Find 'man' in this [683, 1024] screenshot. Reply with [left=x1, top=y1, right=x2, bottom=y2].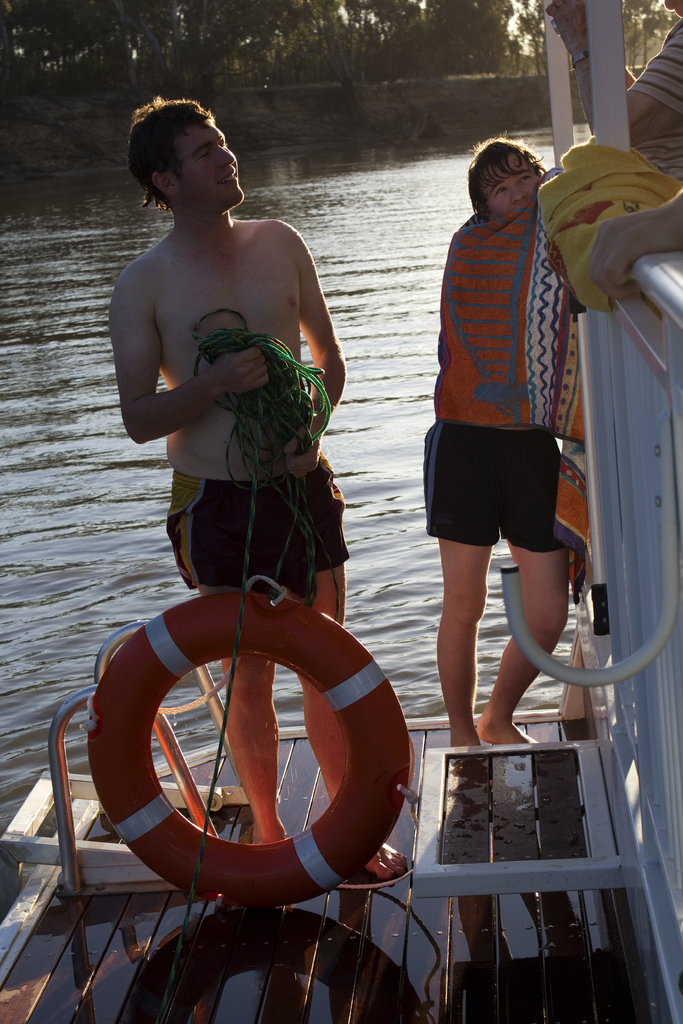
[left=416, top=128, right=593, bottom=755].
